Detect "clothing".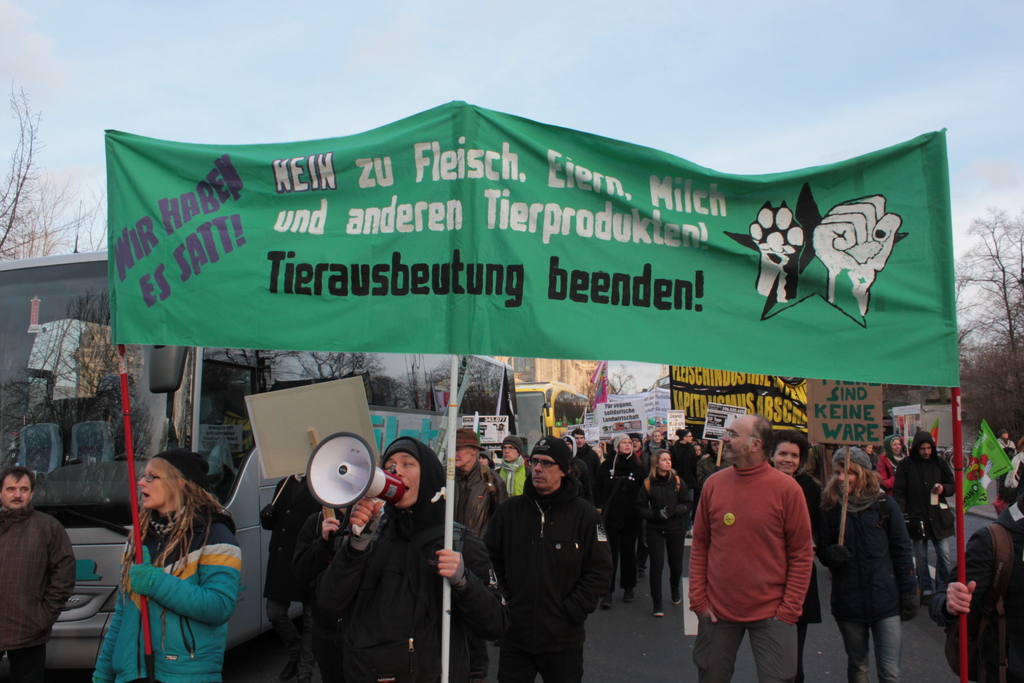
Detected at region(638, 468, 693, 534).
